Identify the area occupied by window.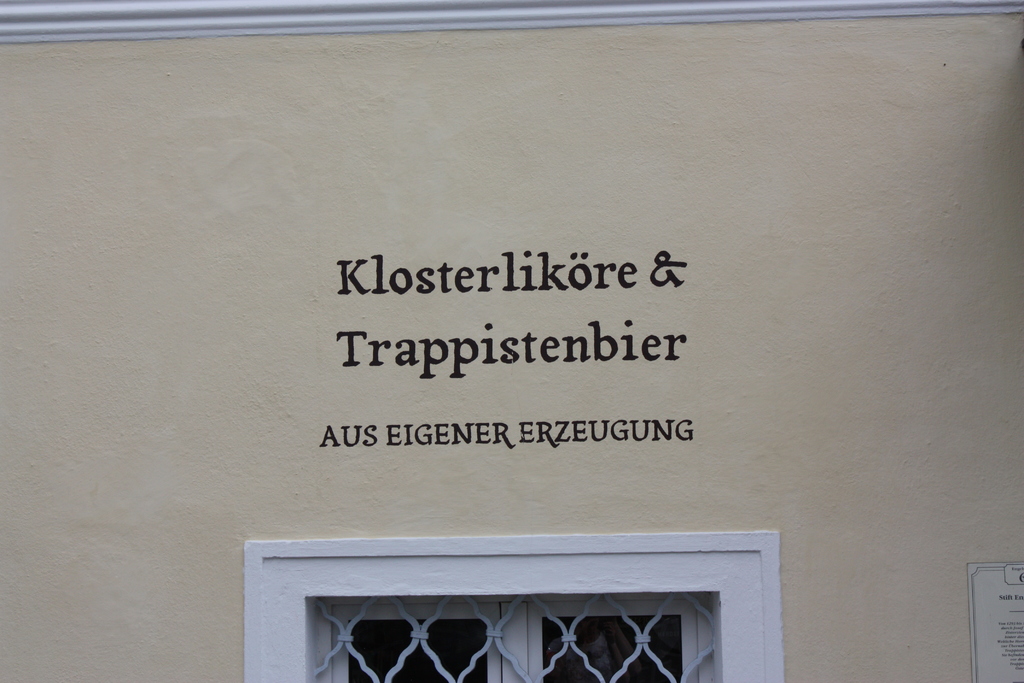
Area: 245:534:792:682.
